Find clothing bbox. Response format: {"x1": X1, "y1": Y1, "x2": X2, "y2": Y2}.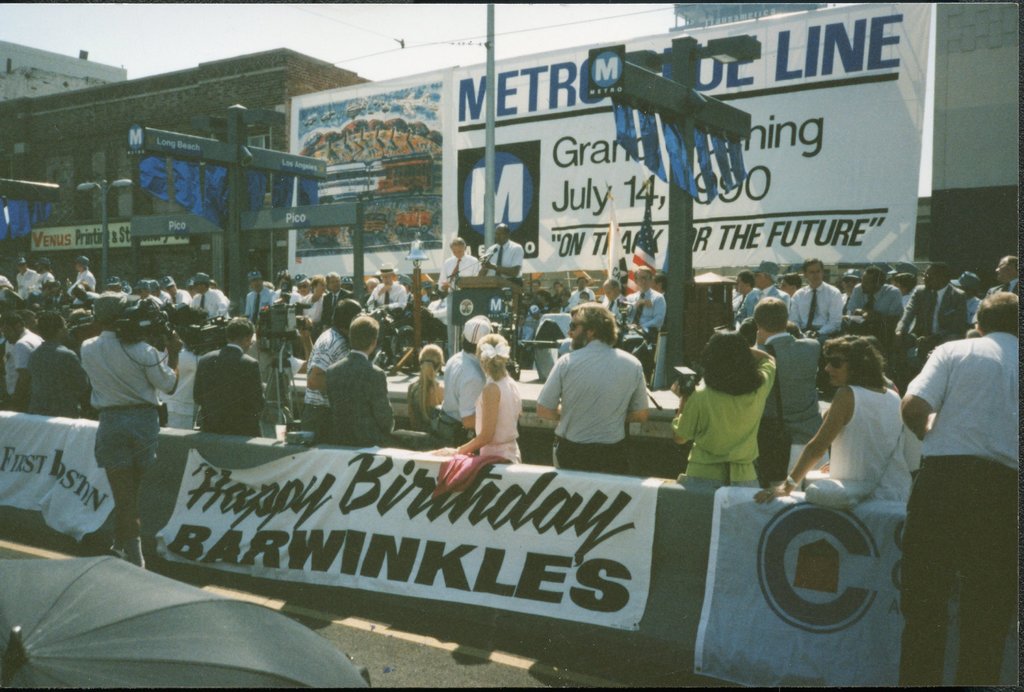
{"x1": 156, "y1": 292, "x2": 173, "y2": 304}.
